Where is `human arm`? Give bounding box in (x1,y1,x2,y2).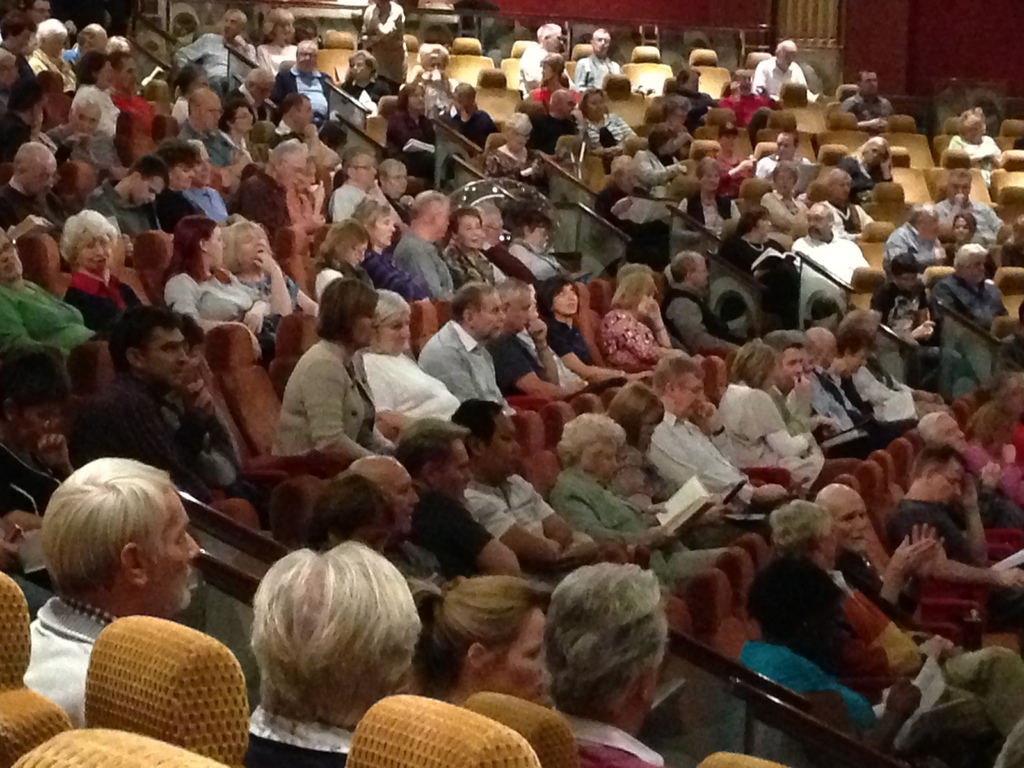
(611,303,692,360).
